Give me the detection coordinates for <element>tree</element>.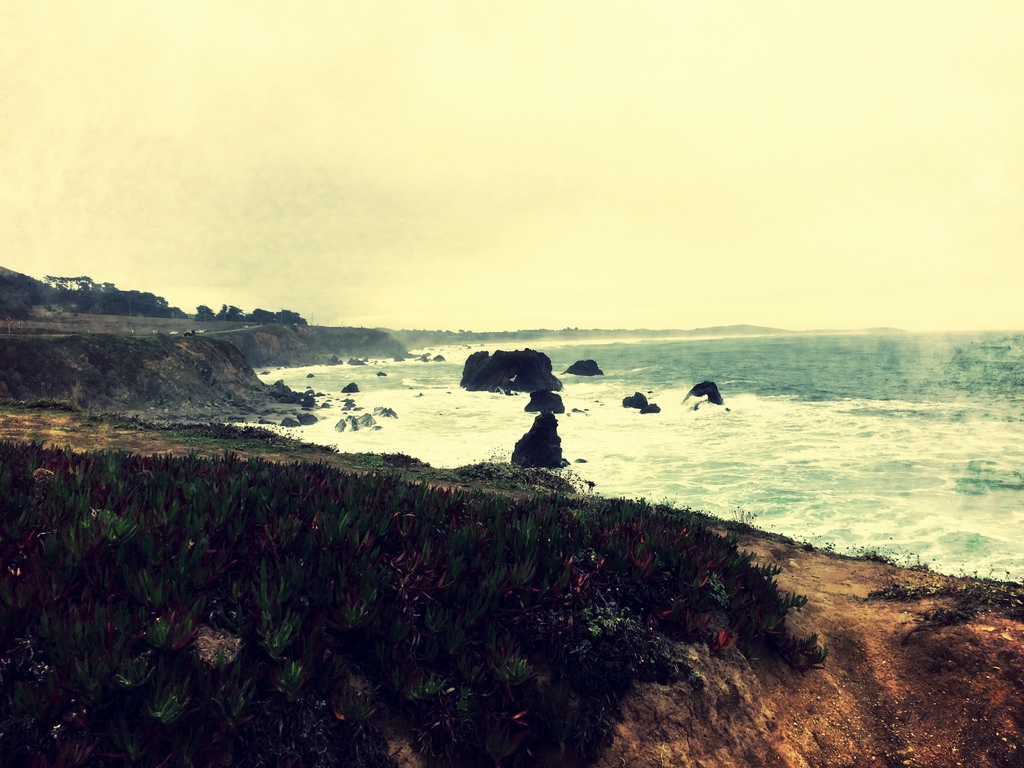
0, 264, 1023, 767.
